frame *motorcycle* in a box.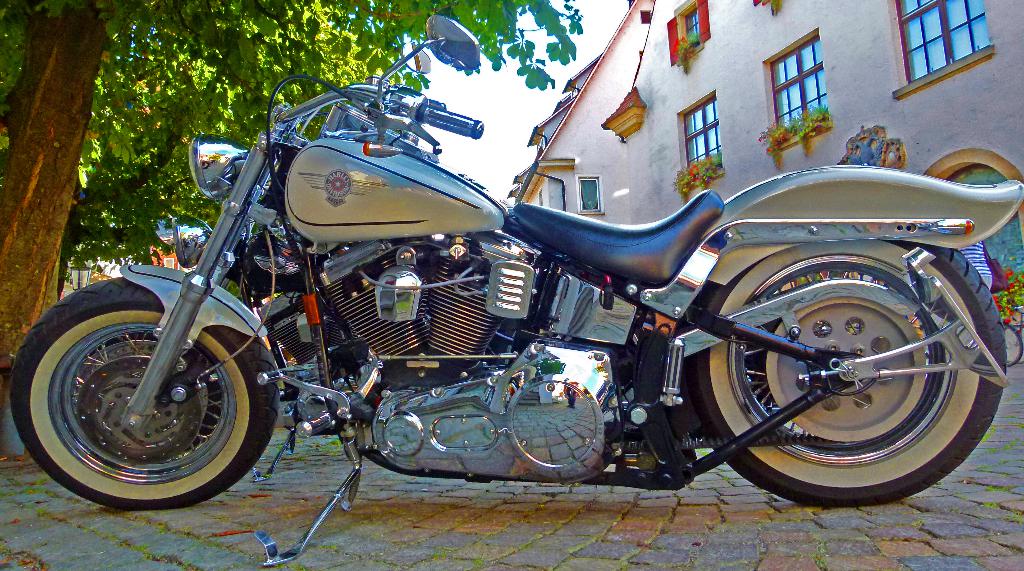
box(36, 57, 1015, 528).
